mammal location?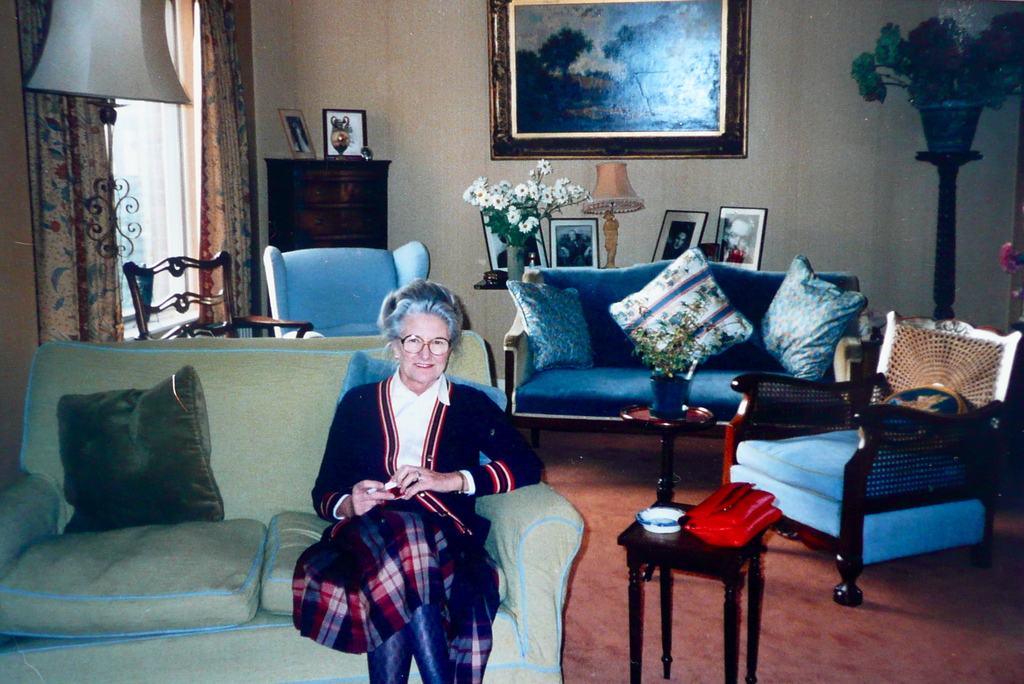
bbox(661, 229, 686, 258)
